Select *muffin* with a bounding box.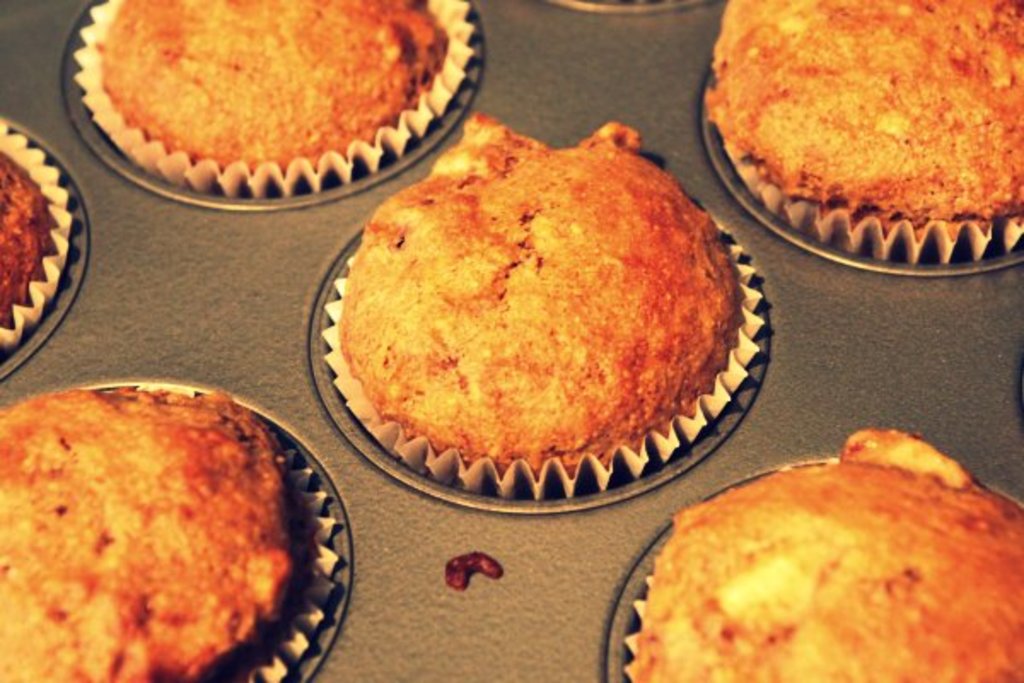
0:374:341:681.
